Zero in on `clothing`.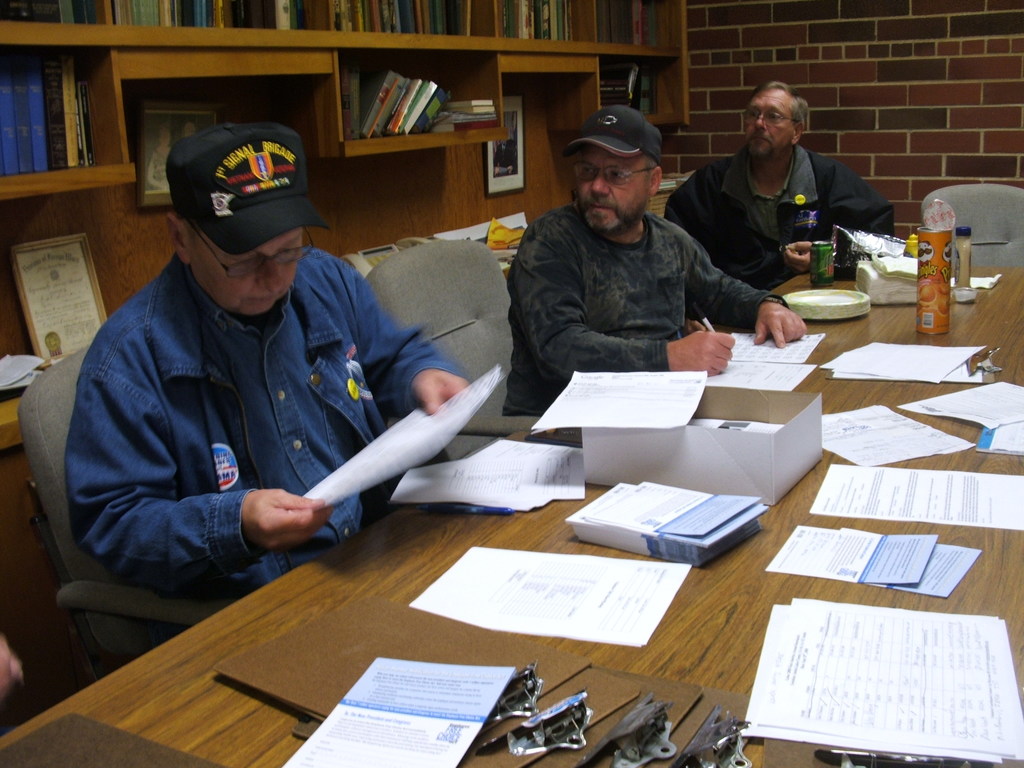
Zeroed in: bbox=(663, 145, 895, 291).
